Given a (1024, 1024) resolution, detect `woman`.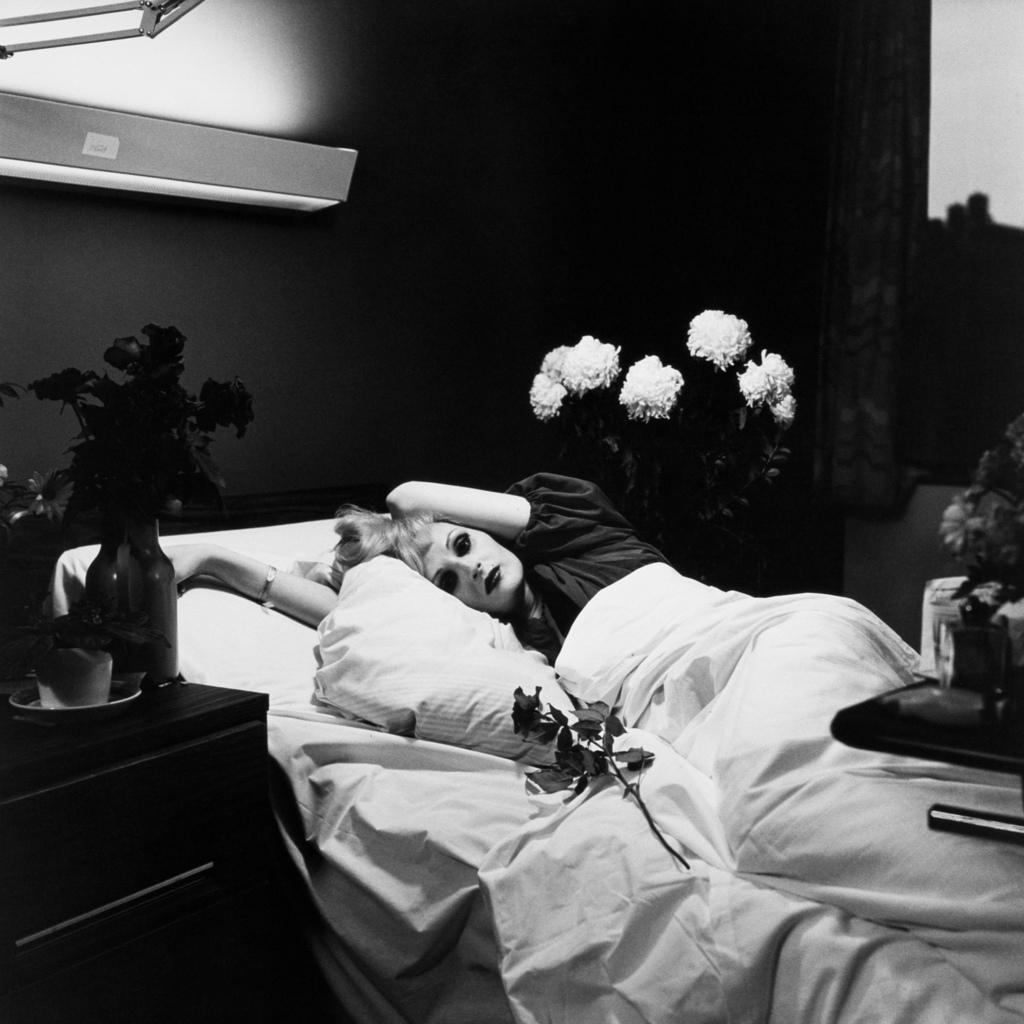
box(161, 472, 669, 672).
